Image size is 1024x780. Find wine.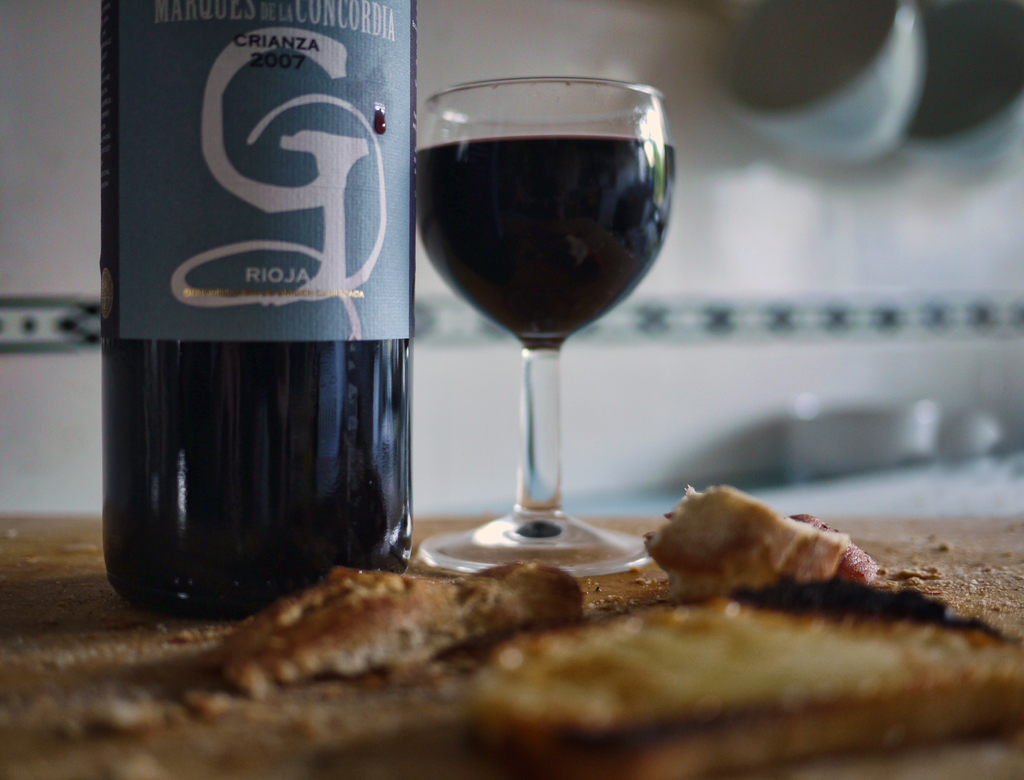
locate(97, 0, 419, 628).
